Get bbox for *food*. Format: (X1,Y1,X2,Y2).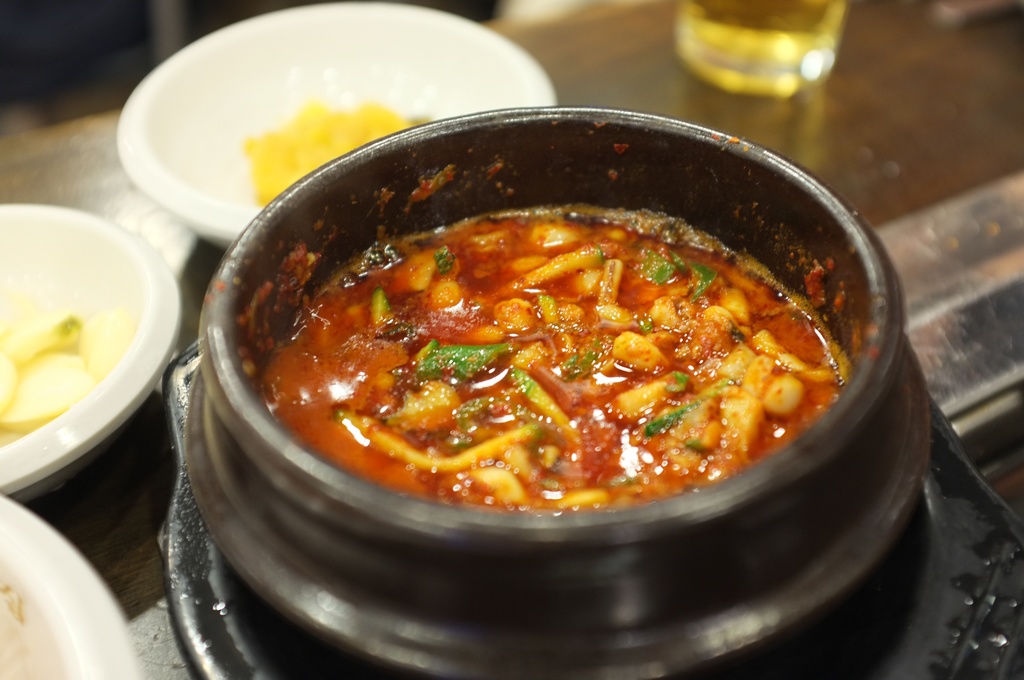
(0,284,134,442).
